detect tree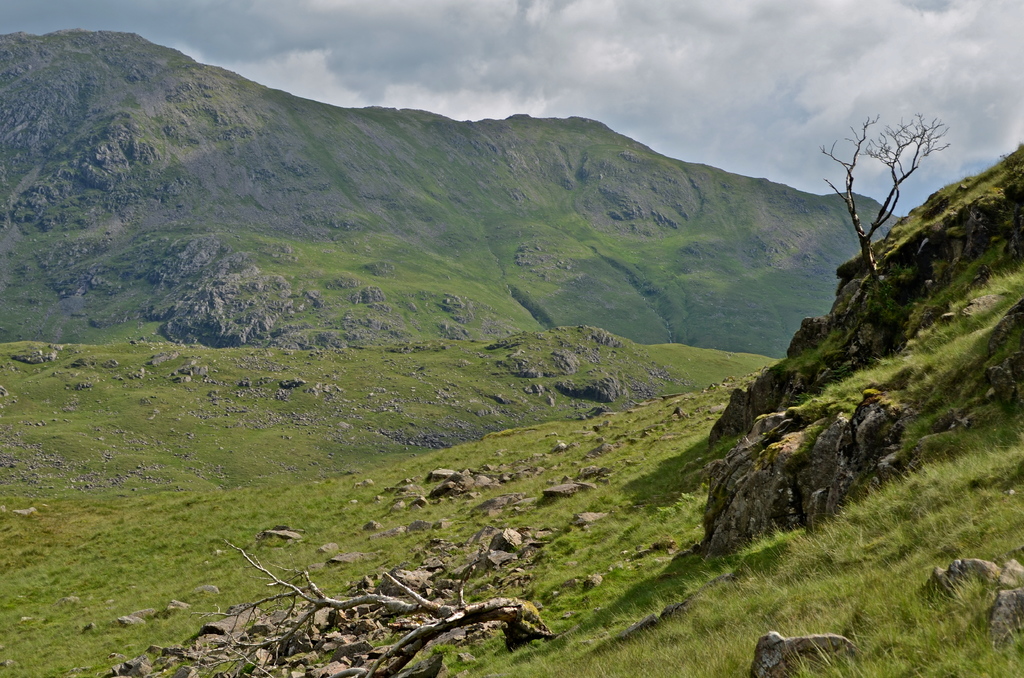
<bbox>816, 107, 954, 287</bbox>
